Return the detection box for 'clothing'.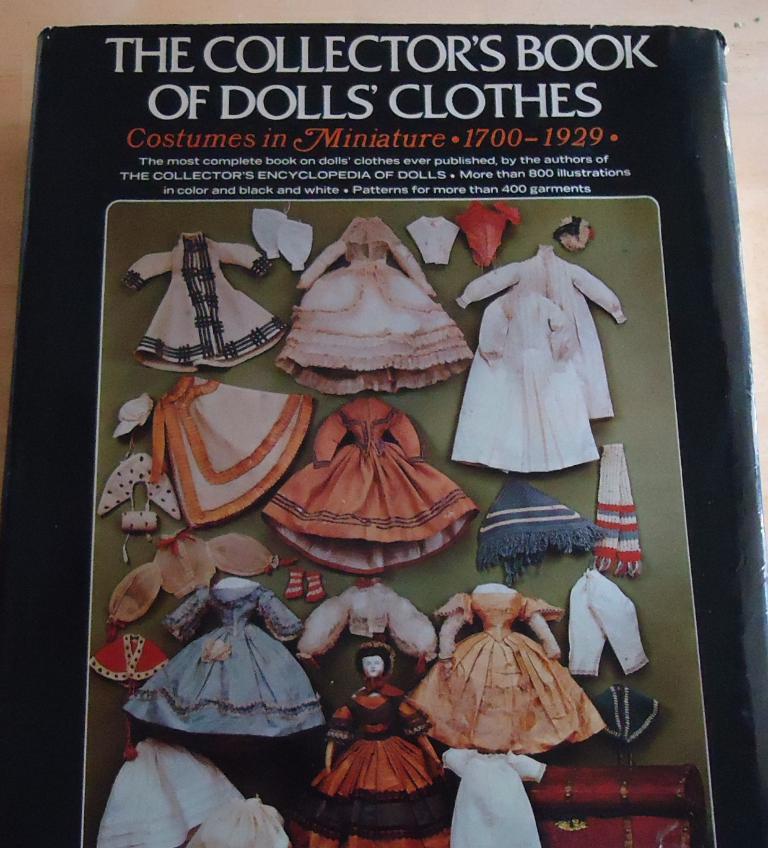
{"left": 121, "top": 238, "right": 288, "bottom": 377}.
